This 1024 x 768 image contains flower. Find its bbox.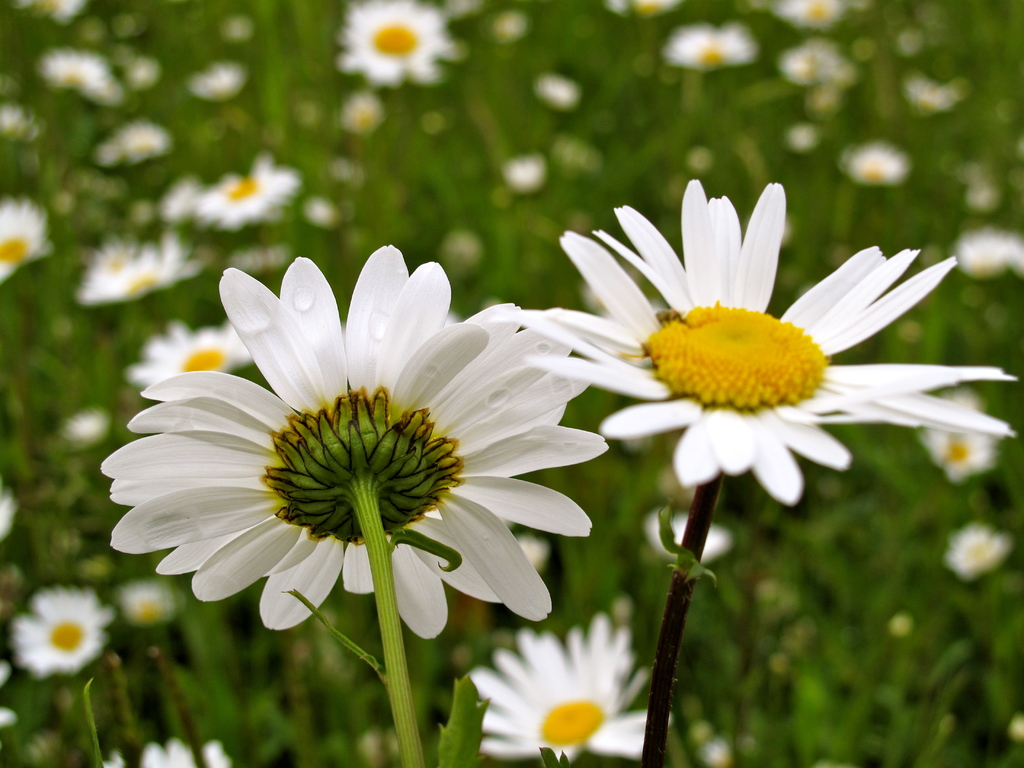
l=837, t=139, r=916, b=186.
